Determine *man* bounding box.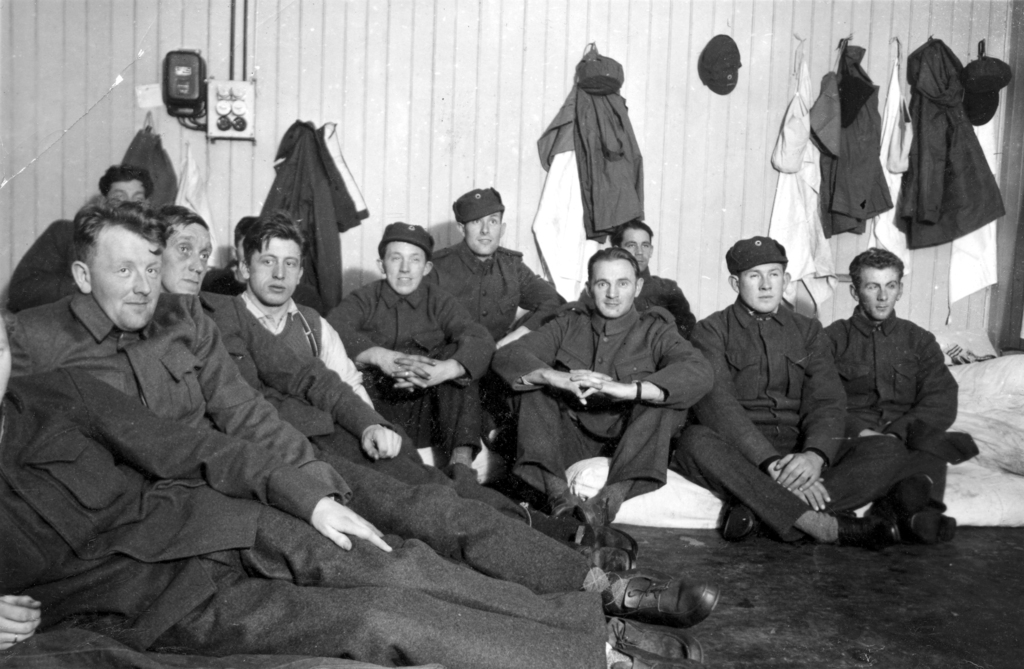
Determined: x1=0, y1=318, x2=706, y2=668.
